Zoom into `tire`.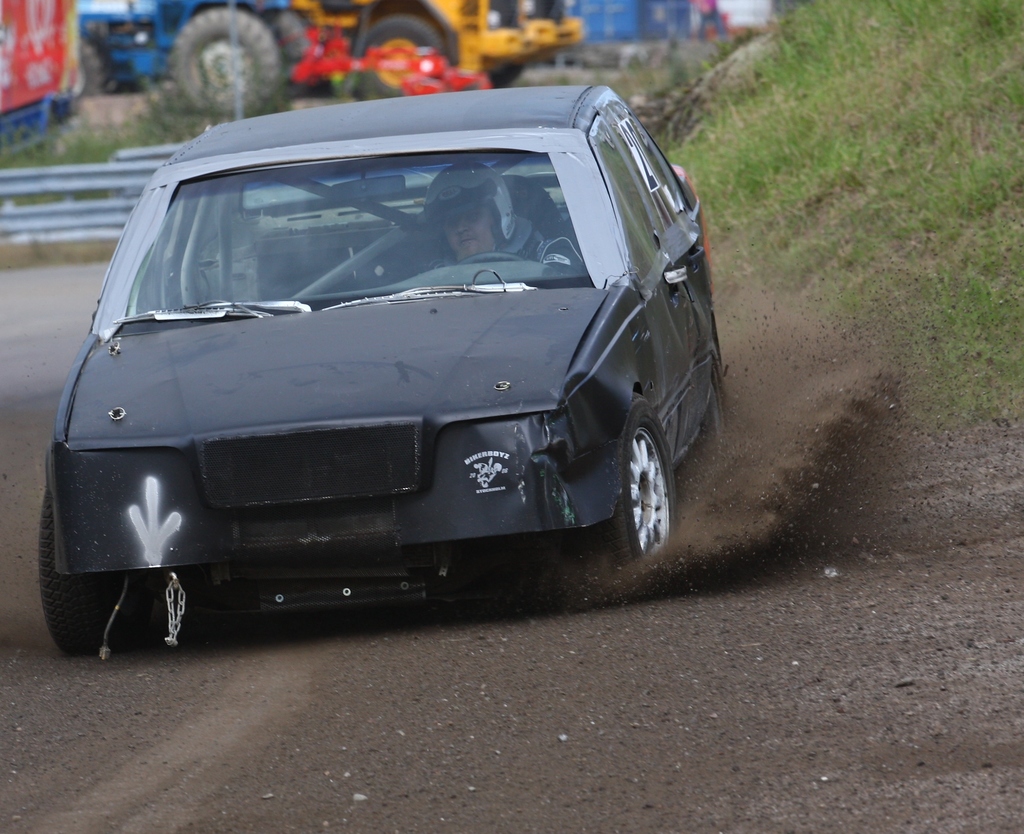
Zoom target: (x1=37, y1=484, x2=143, y2=661).
